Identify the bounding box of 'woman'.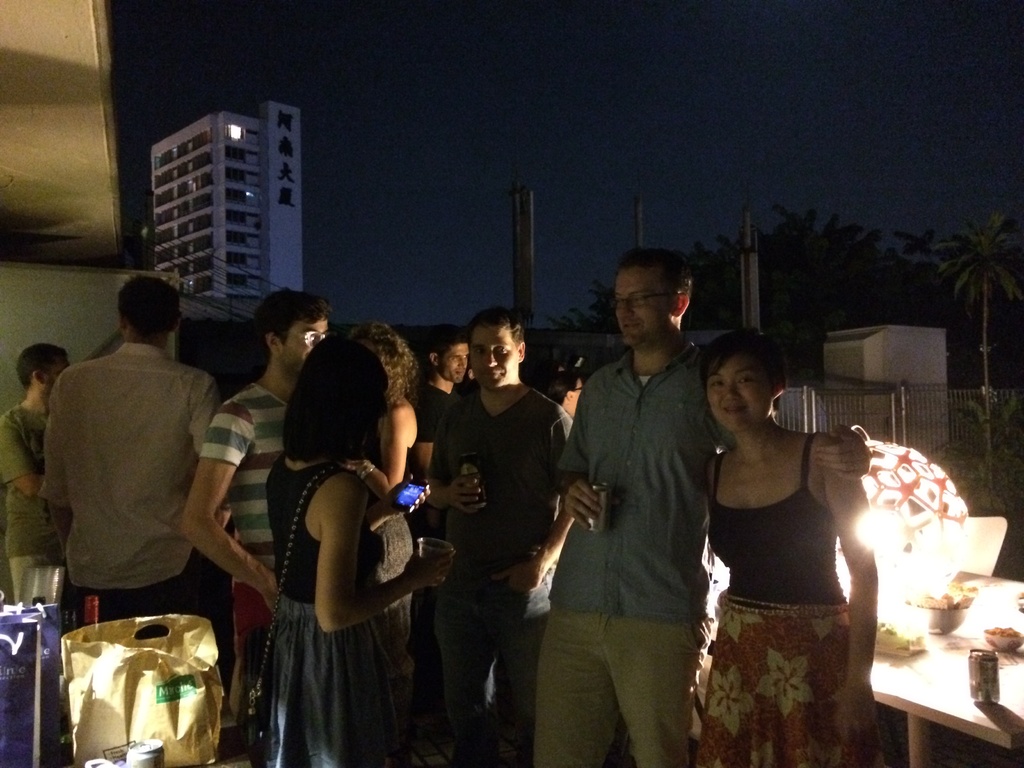
detection(241, 332, 451, 767).
